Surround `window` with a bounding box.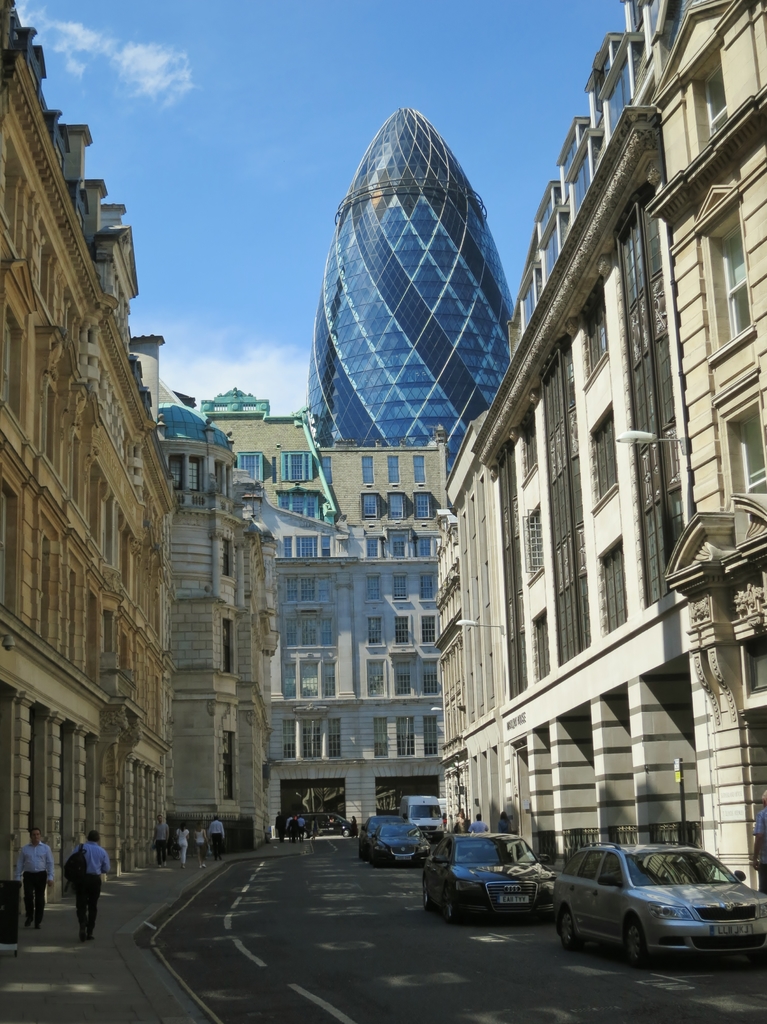
[732, 410, 761, 500].
